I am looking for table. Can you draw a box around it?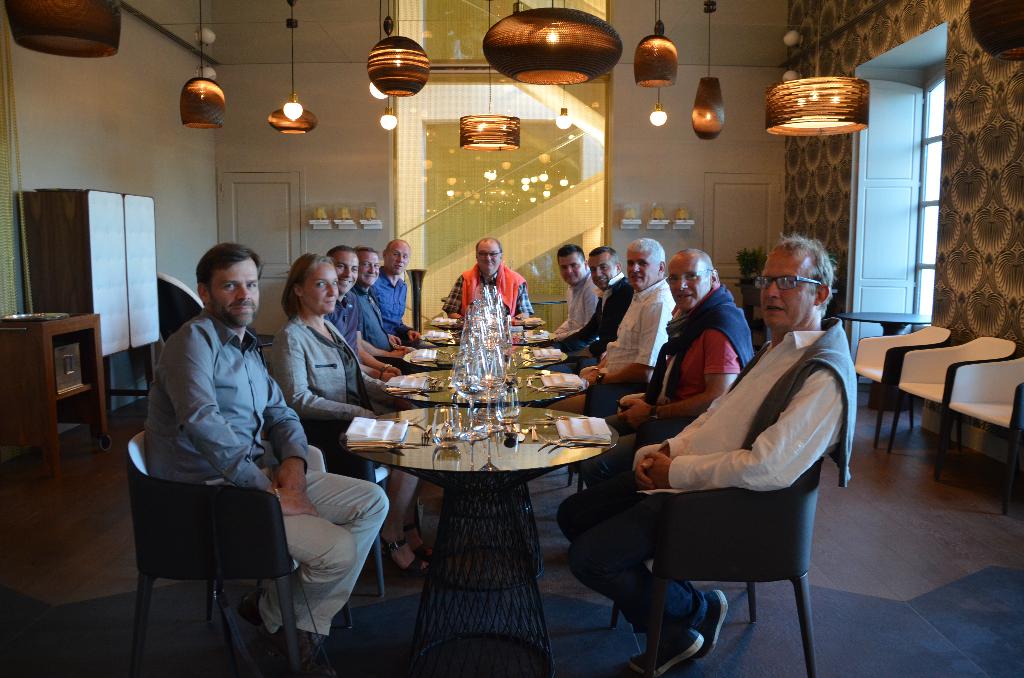
Sure, the bounding box is select_region(430, 307, 551, 325).
